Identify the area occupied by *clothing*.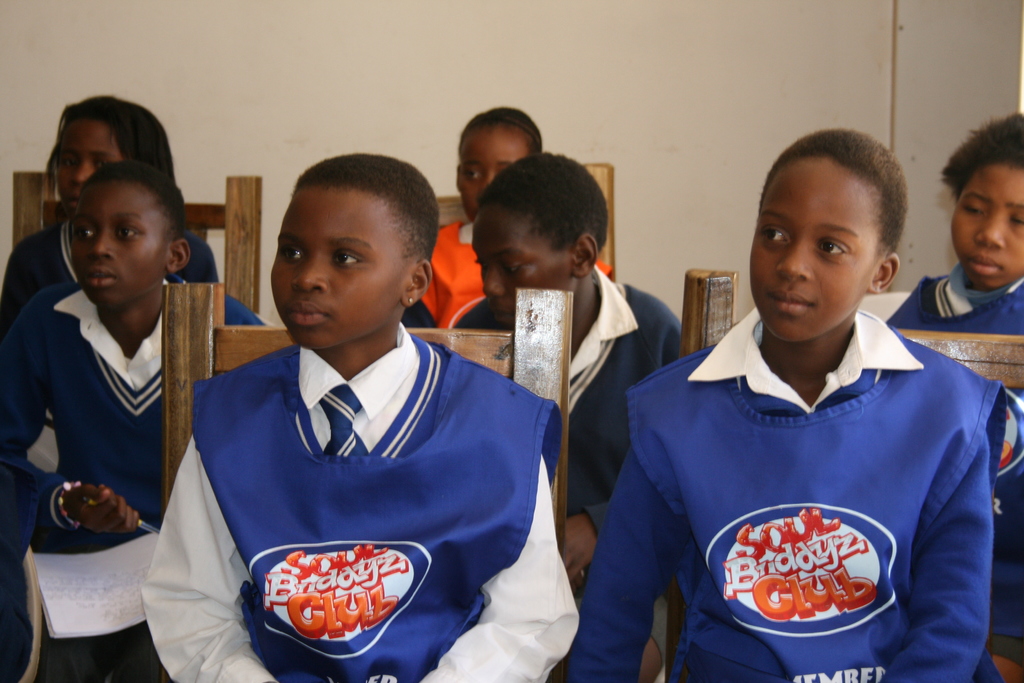
Area: x1=400, y1=220, x2=615, y2=329.
